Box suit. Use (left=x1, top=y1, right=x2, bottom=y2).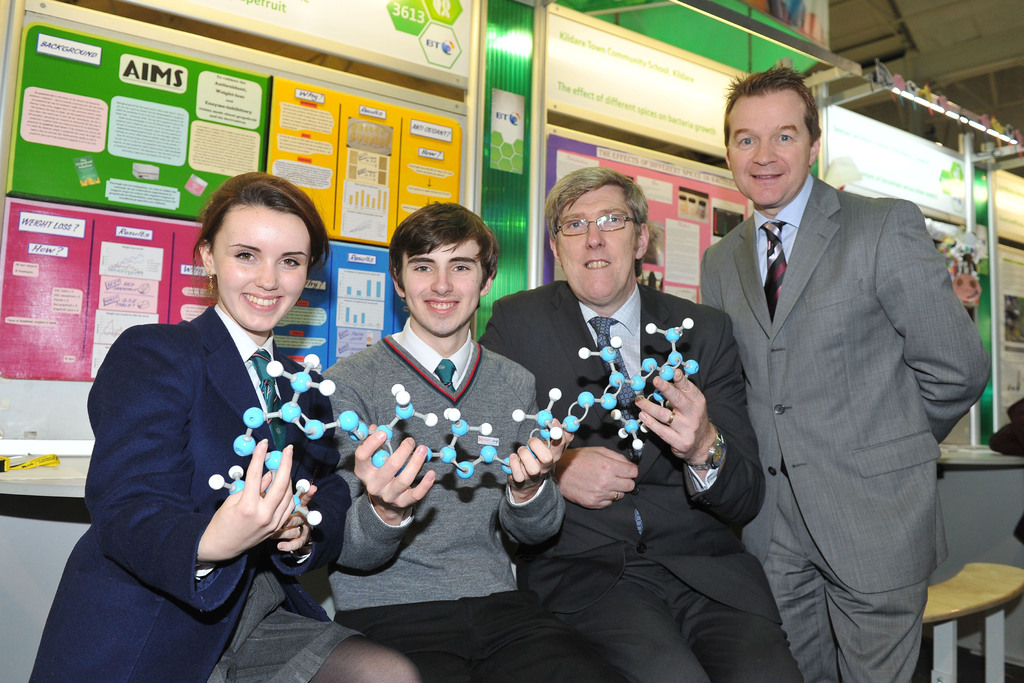
(left=477, top=279, right=803, bottom=682).
